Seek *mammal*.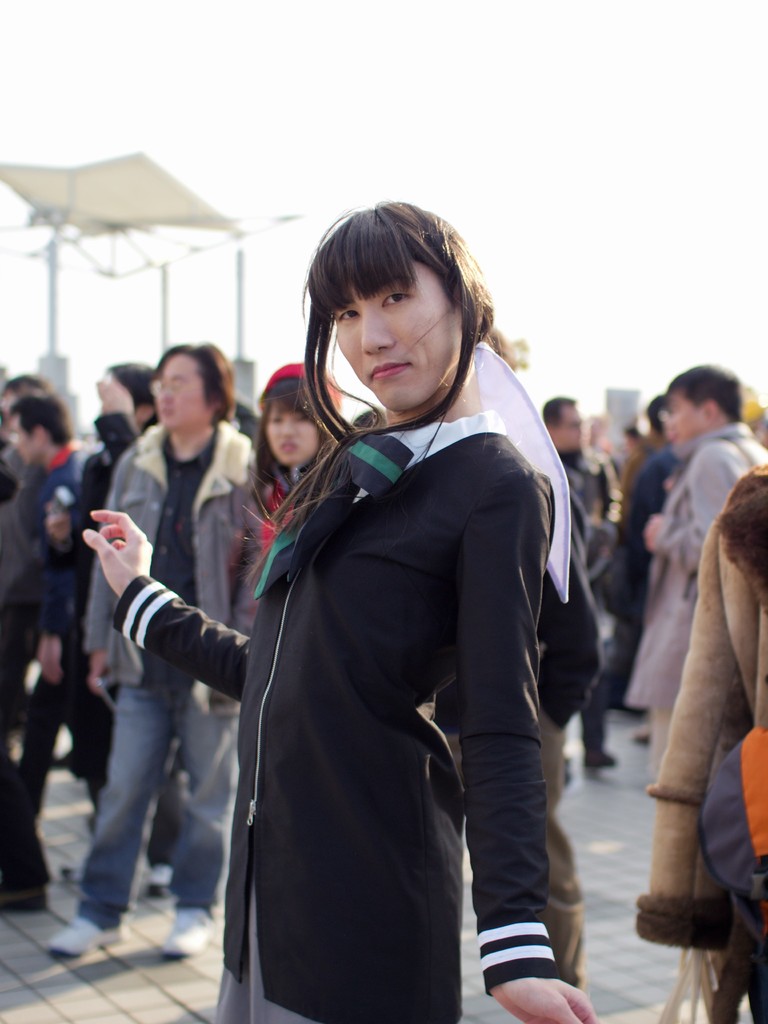
left=623, top=387, right=686, bottom=724.
